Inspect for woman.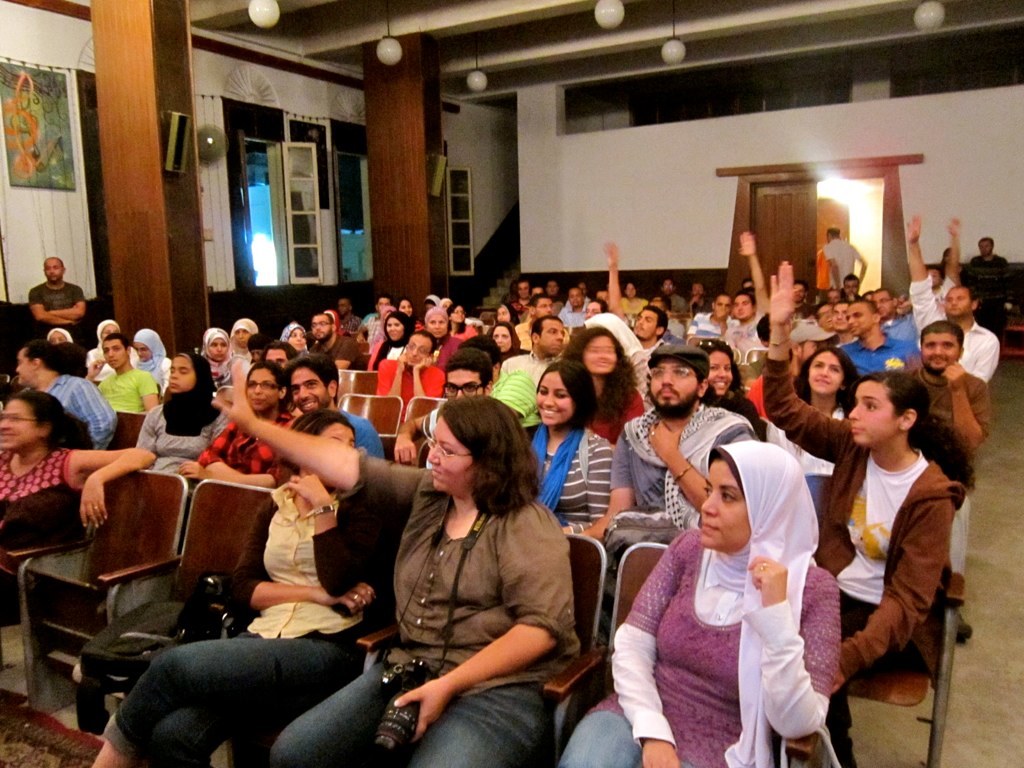
Inspection: 199:317:247:391.
